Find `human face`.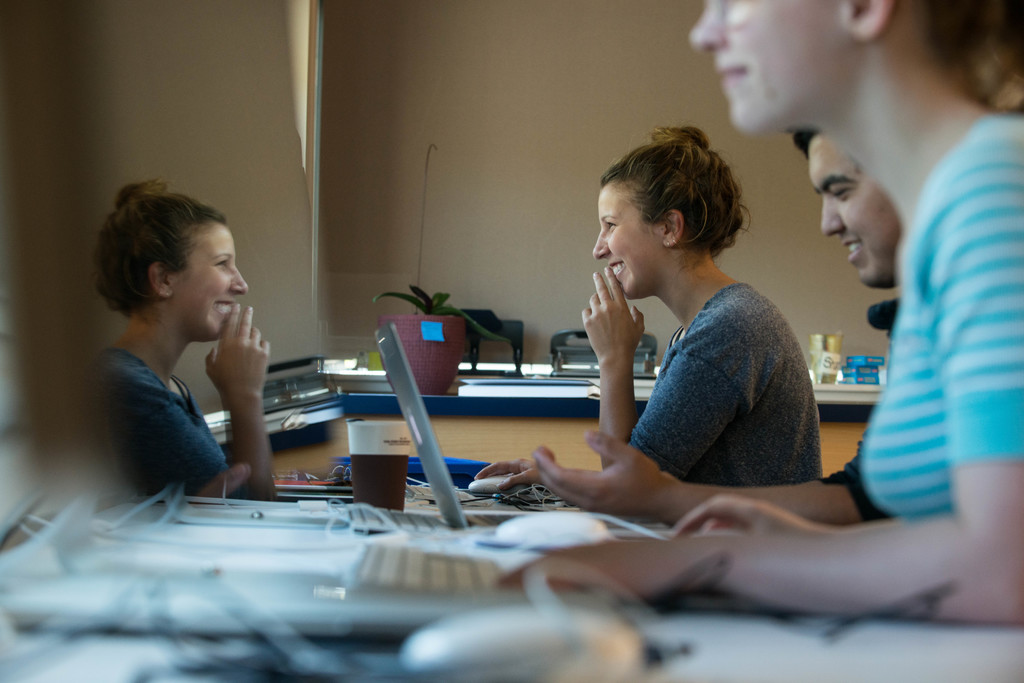
{"x1": 172, "y1": 222, "x2": 247, "y2": 351}.
